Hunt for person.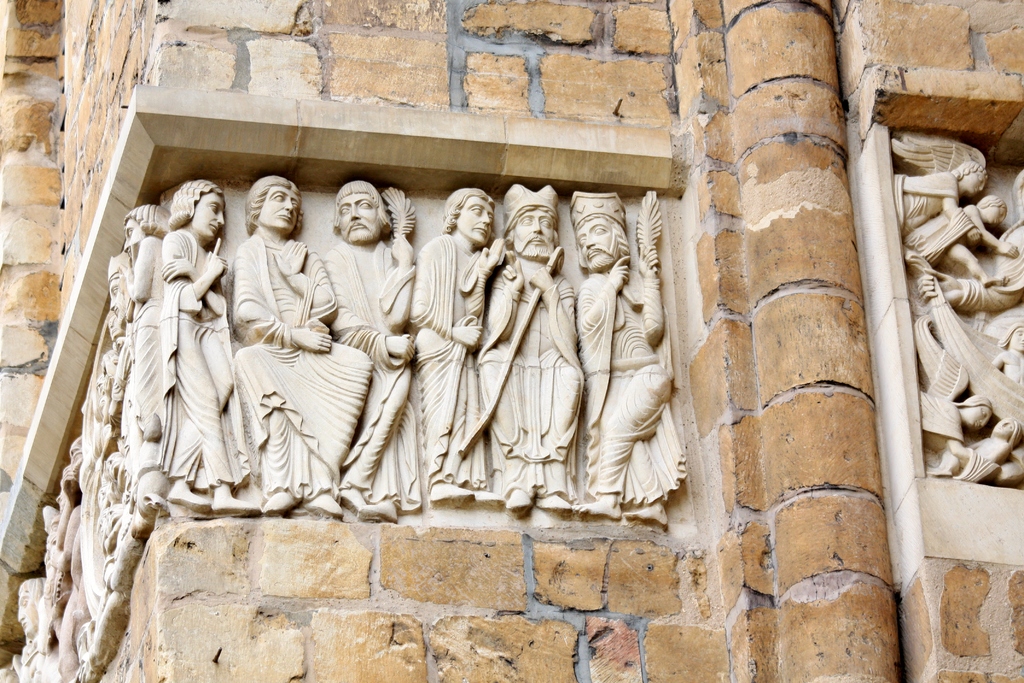
Hunted down at x1=573, y1=192, x2=678, y2=546.
